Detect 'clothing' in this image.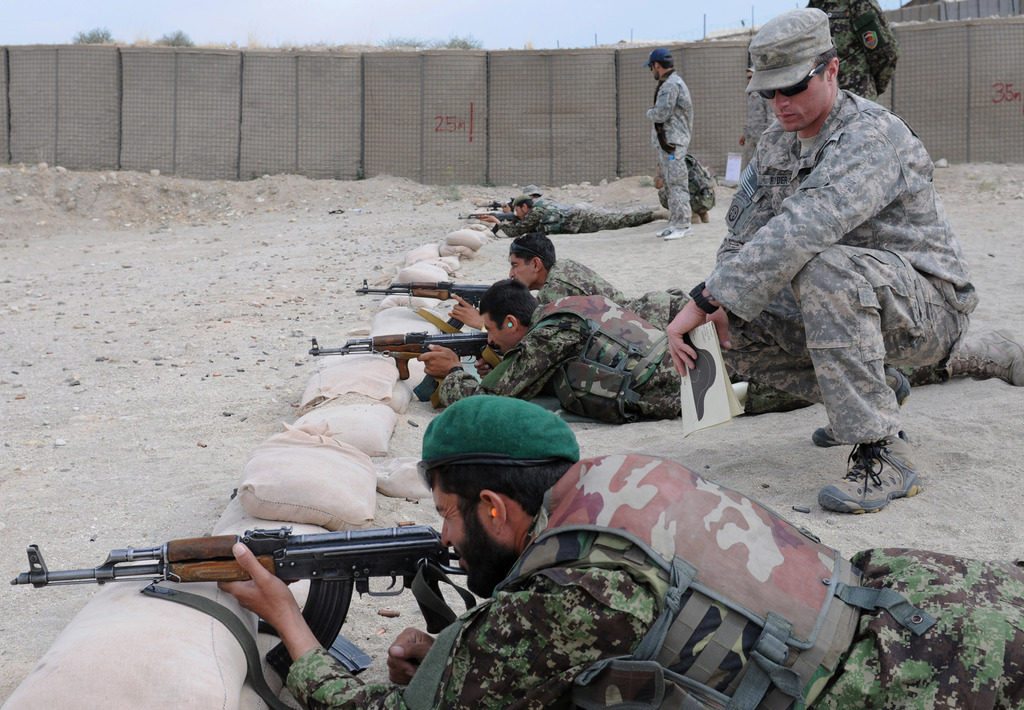
Detection: select_region(732, 10, 833, 95).
